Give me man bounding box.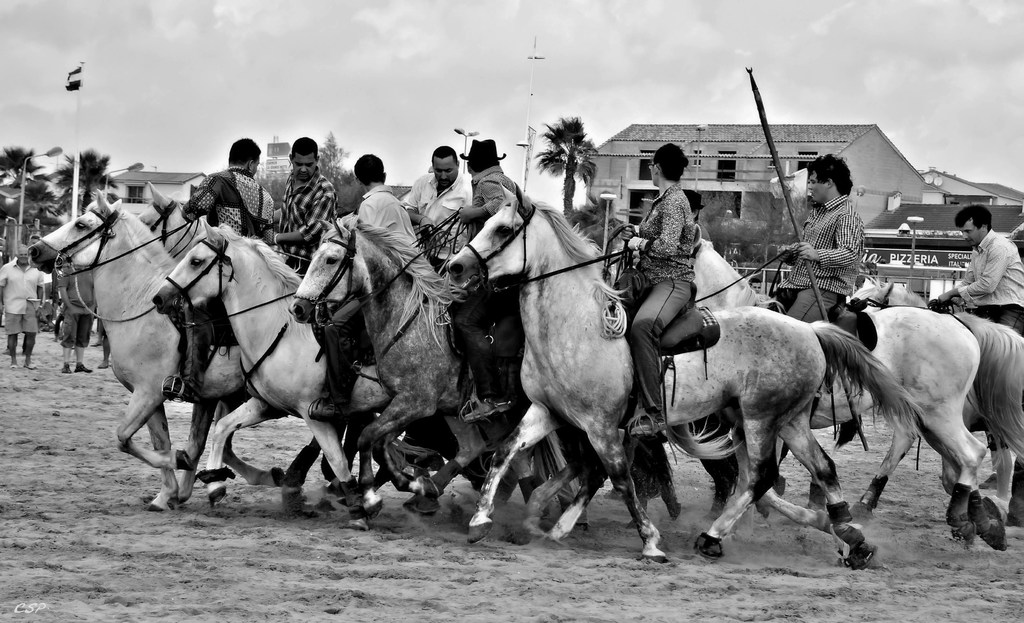
[x1=60, y1=302, x2=98, y2=376].
